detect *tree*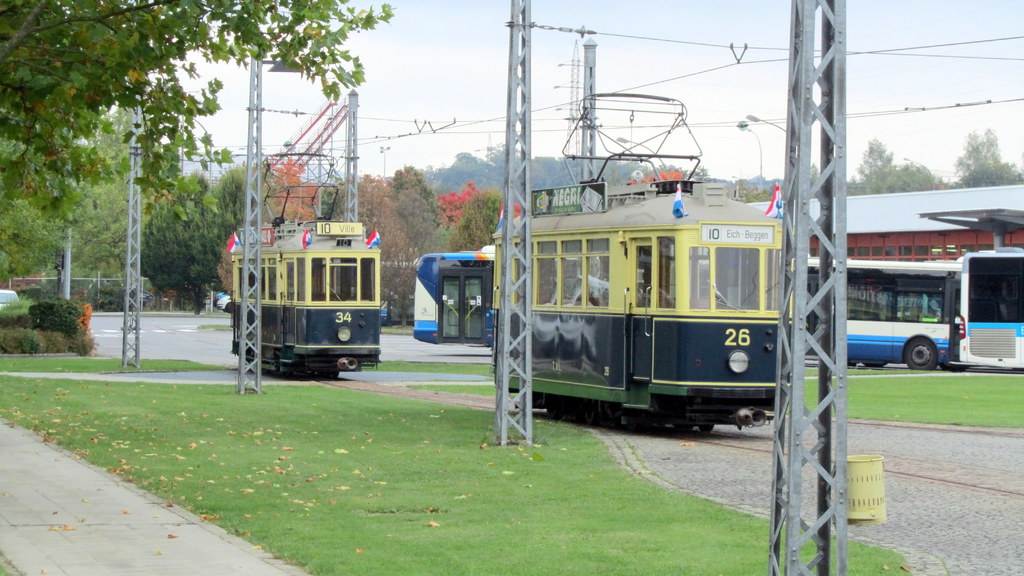
[x1=0, y1=0, x2=390, y2=300]
